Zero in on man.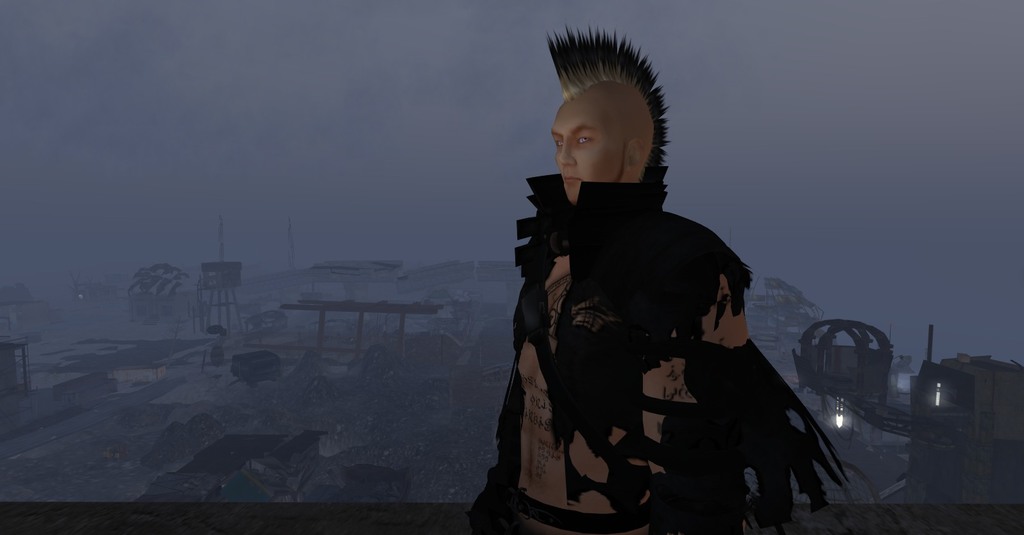
Zeroed in: detection(479, 44, 767, 515).
